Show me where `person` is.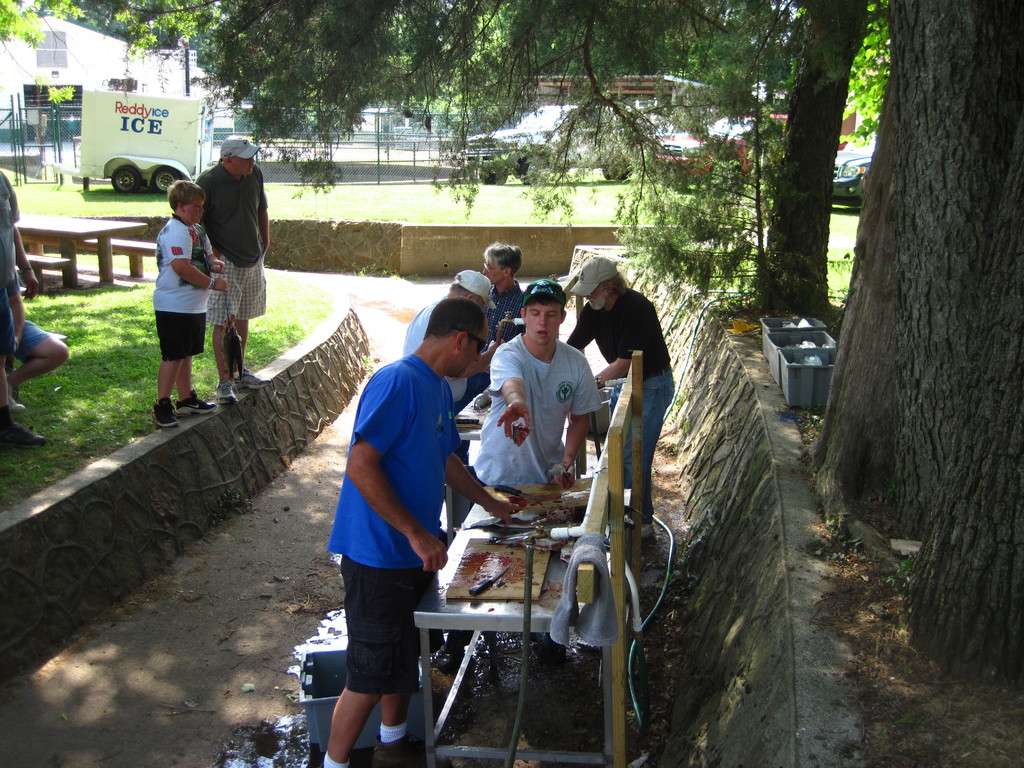
`person` is at [12, 225, 41, 301].
